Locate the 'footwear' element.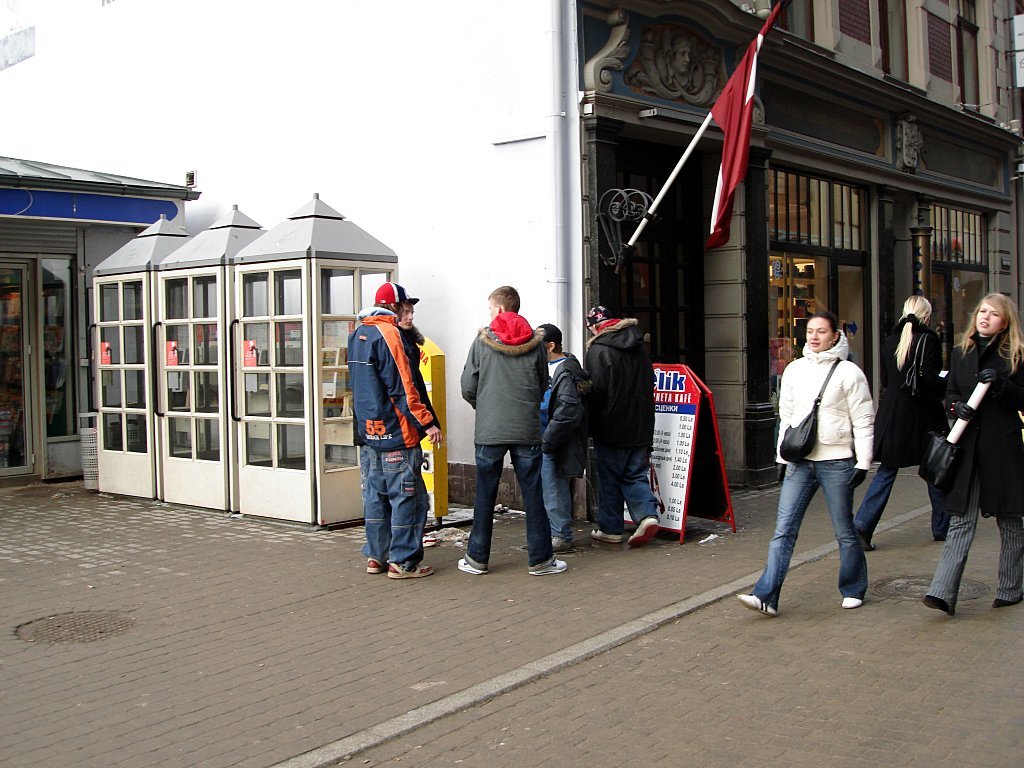
Element bbox: 854/532/874/552.
